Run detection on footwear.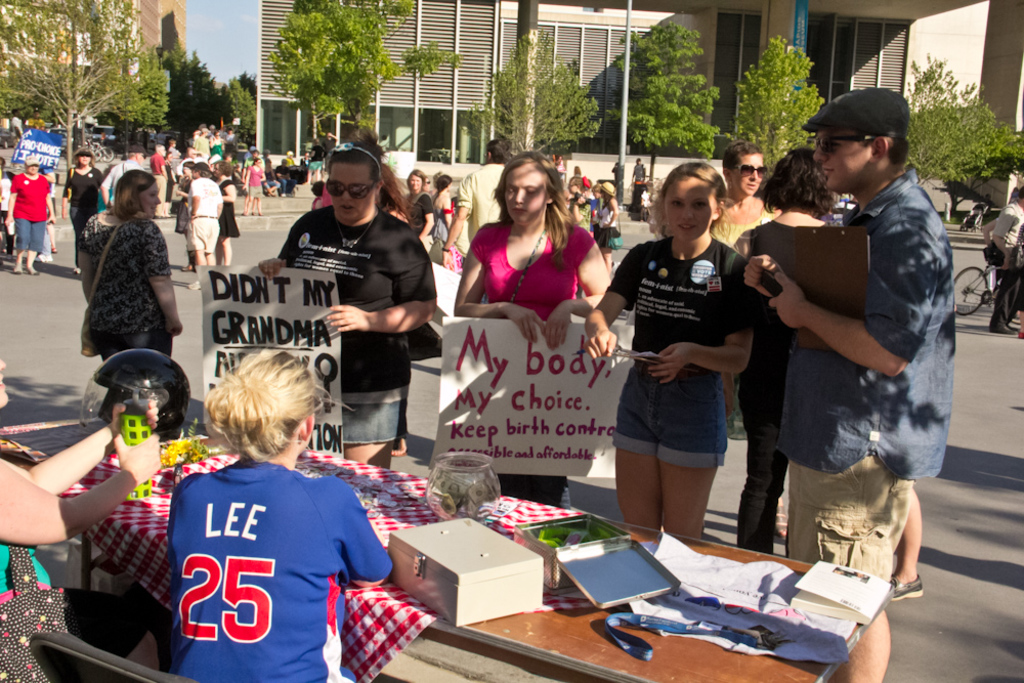
Result: {"left": 12, "top": 265, "right": 23, "bottom": 273}.
